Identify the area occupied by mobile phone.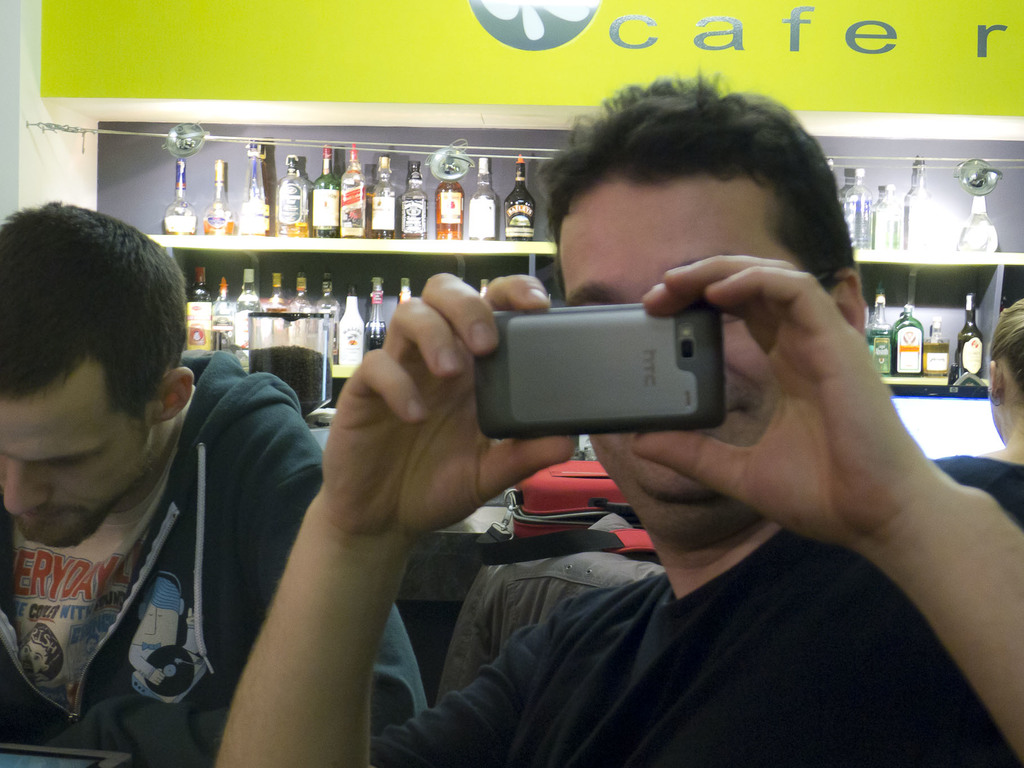
Area: pyautogui.locateOnScreen(472, 279, 726, 448).
